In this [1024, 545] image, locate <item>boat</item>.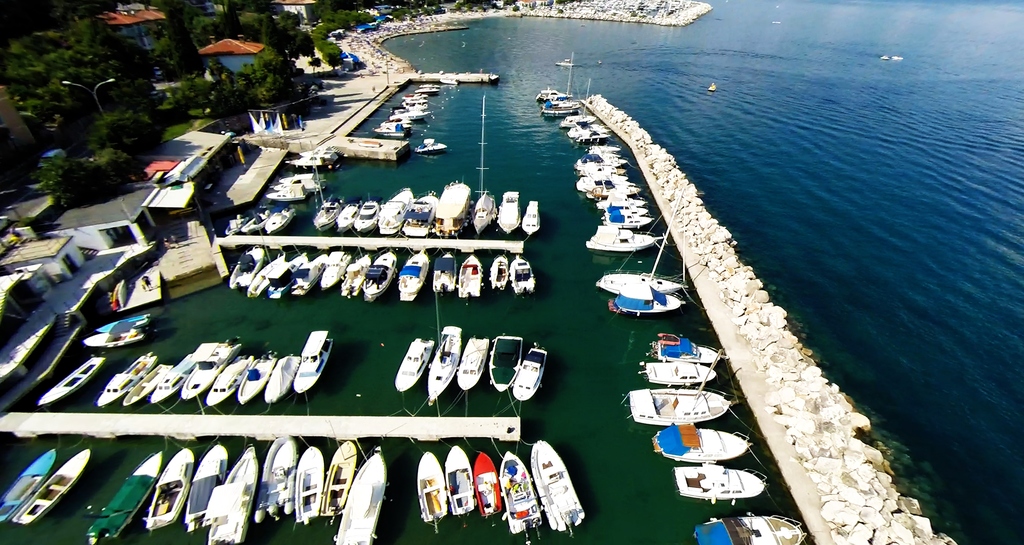
Bounding box: left=189, top=441, right=232, bottom=529.
